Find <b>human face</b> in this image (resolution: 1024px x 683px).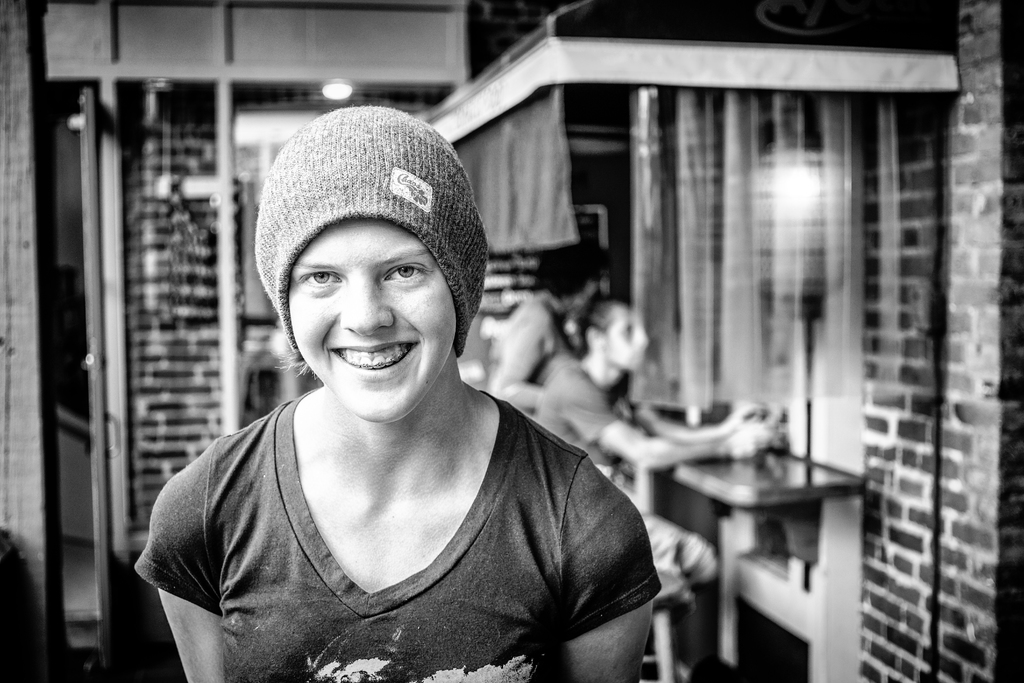
[282, 215, 460, 418].
